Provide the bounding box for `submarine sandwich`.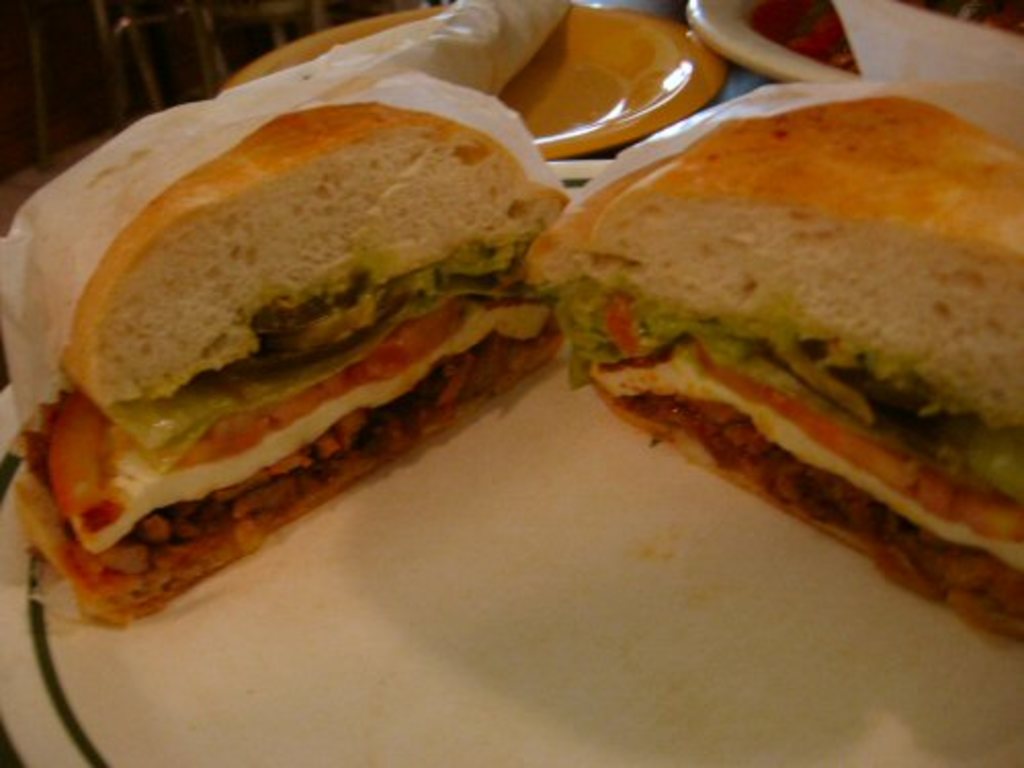
[x1=522, y1=78, x2=1022, y2=643].
